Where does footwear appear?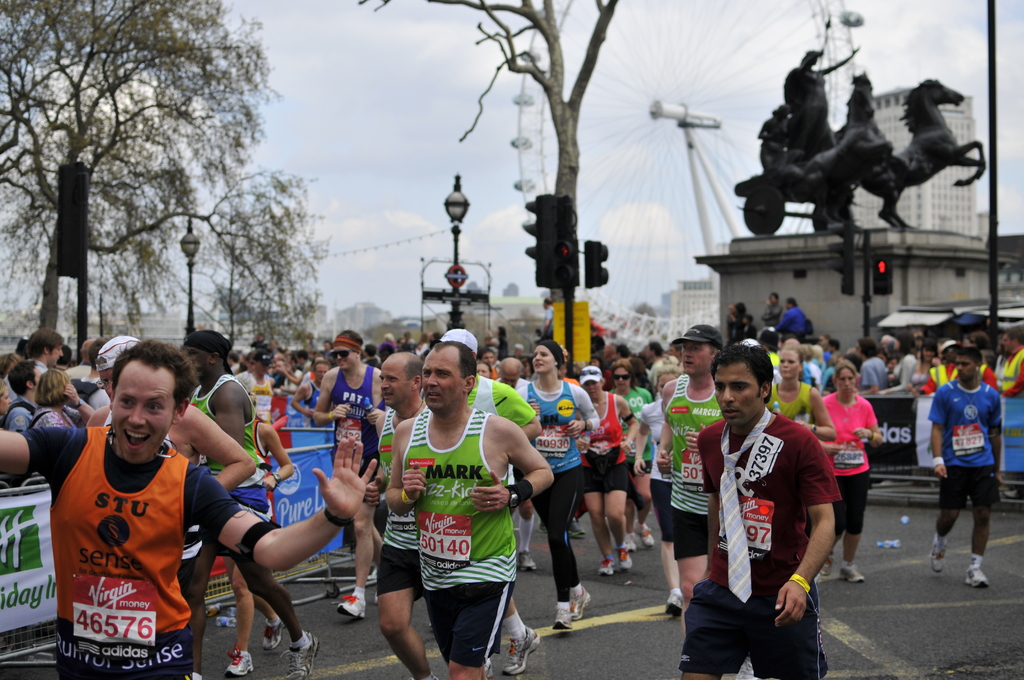
Appears at (554, 608, 573, 630).
